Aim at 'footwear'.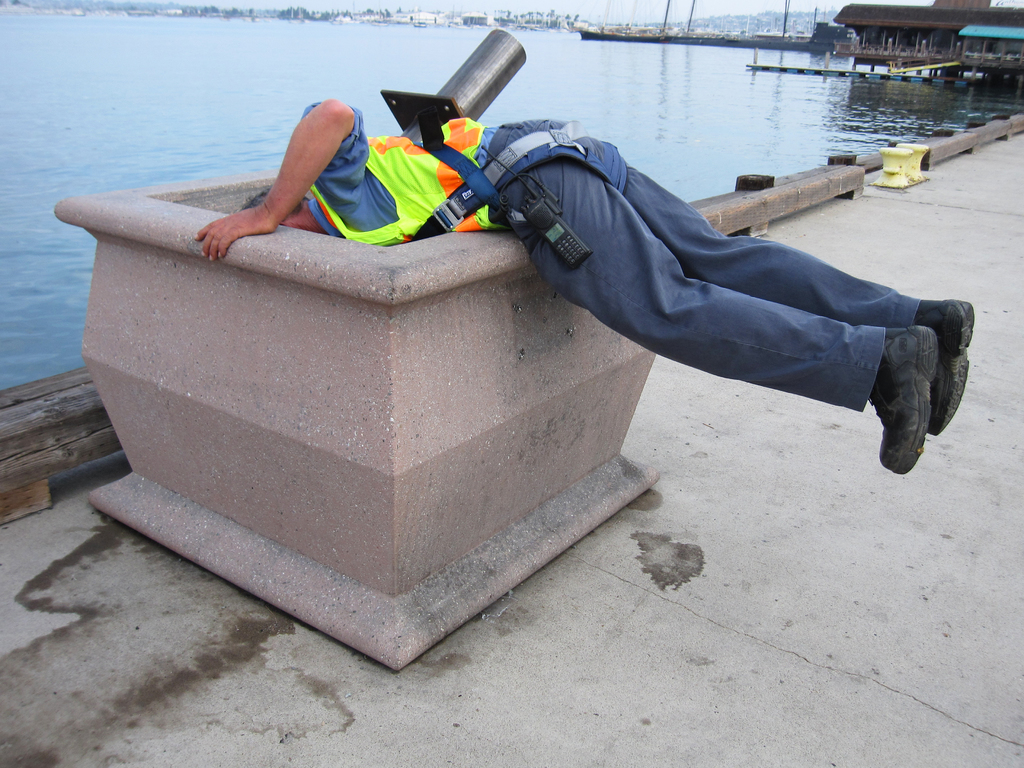
Aimed at crop(874, 329, 940, 472).
